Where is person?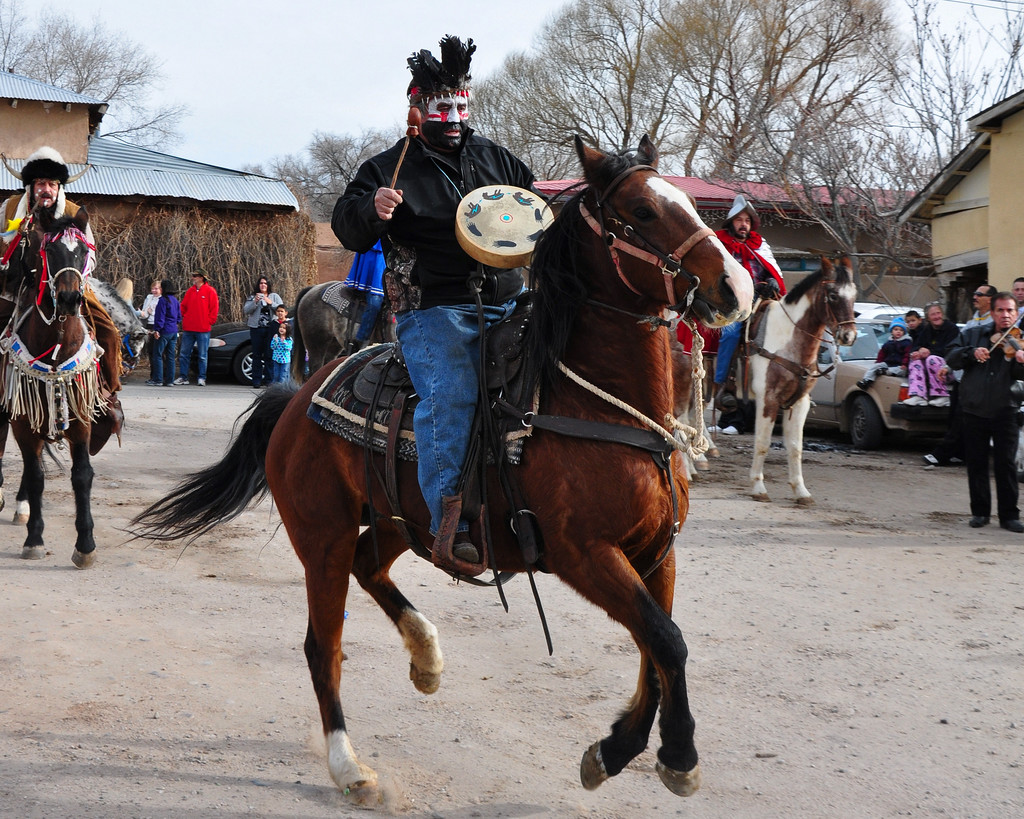
BBox(267, 316, 304, 388).
